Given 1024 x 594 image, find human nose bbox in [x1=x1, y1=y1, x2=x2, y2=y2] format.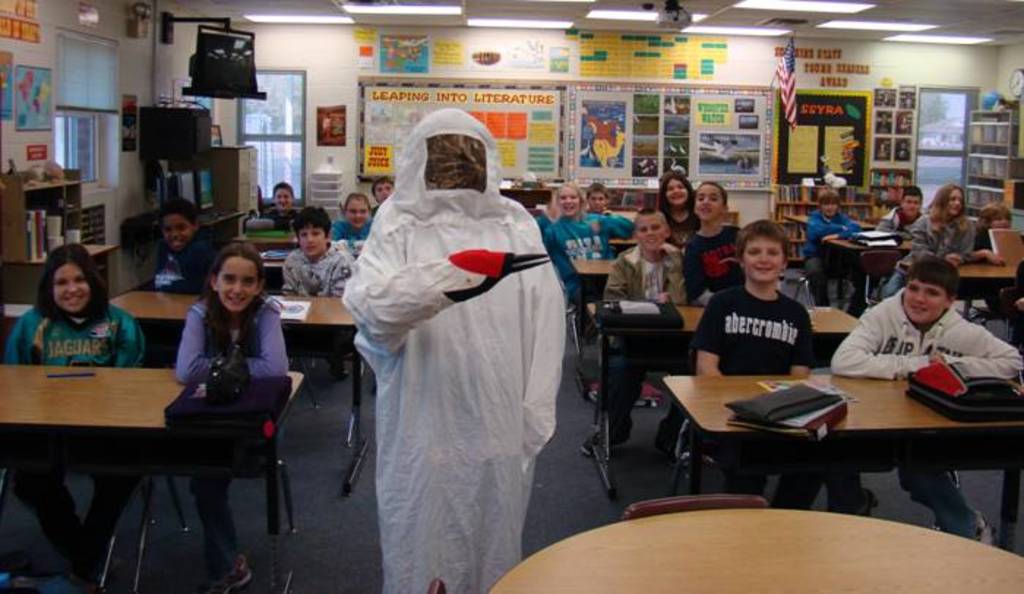
[x1=829, y1=206, x2=832, y2=208].
